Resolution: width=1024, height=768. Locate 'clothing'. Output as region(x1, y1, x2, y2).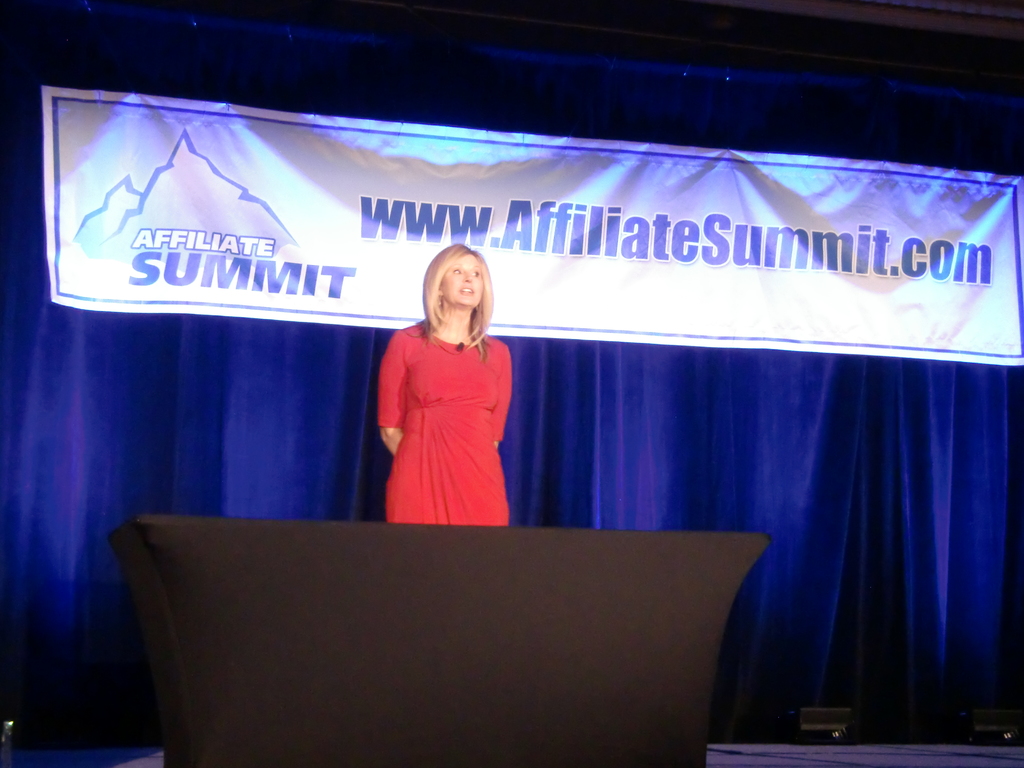
region(367, 305, 516, 520).
